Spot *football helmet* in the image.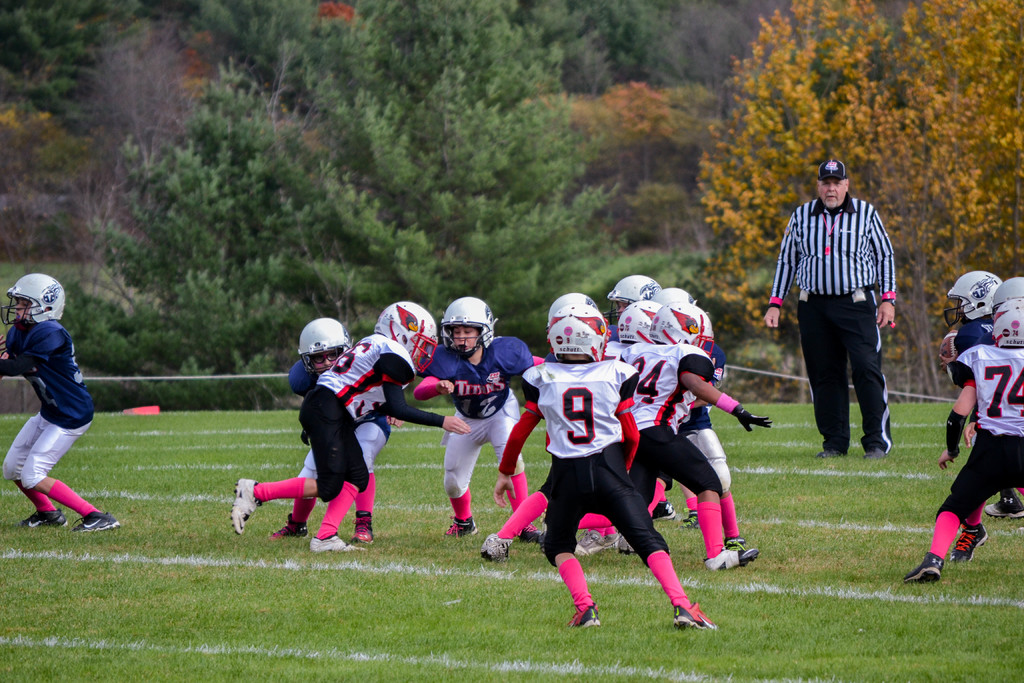
*football helmet* found at (446,296,495,353).
